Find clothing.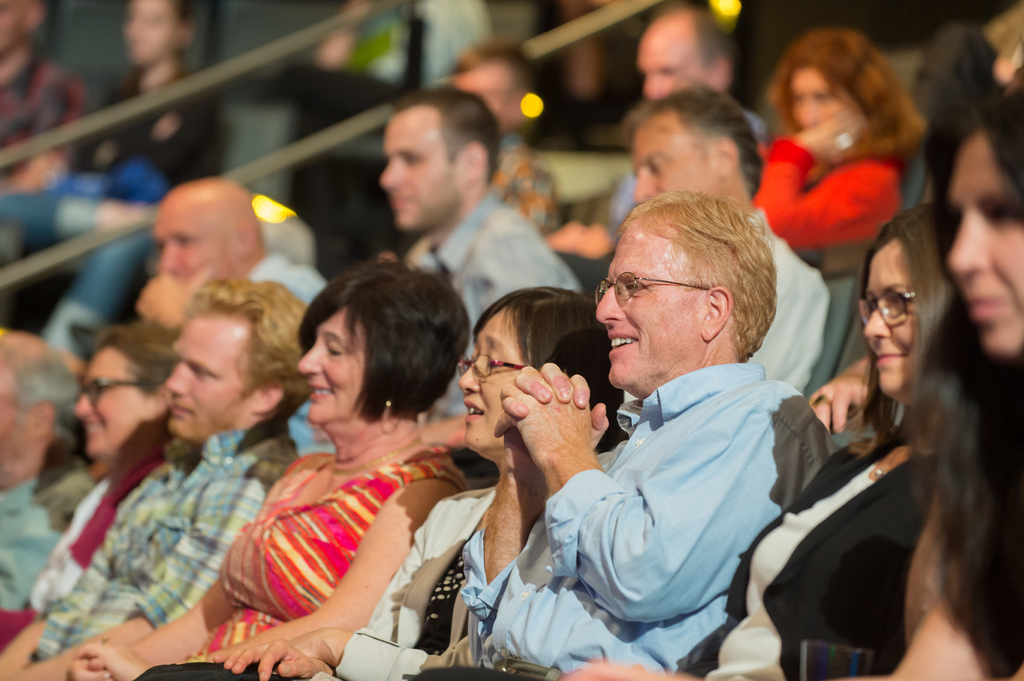
bbox(448, 347, 815, 680).
